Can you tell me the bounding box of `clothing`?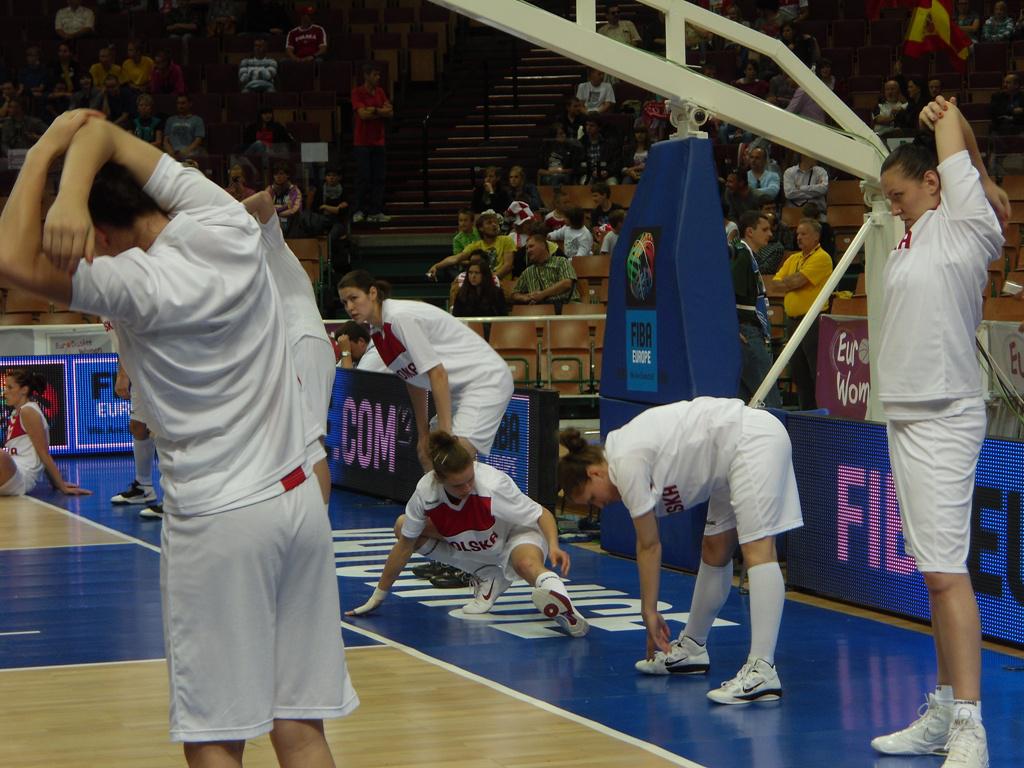
rect(470, 183, 507, 214).
